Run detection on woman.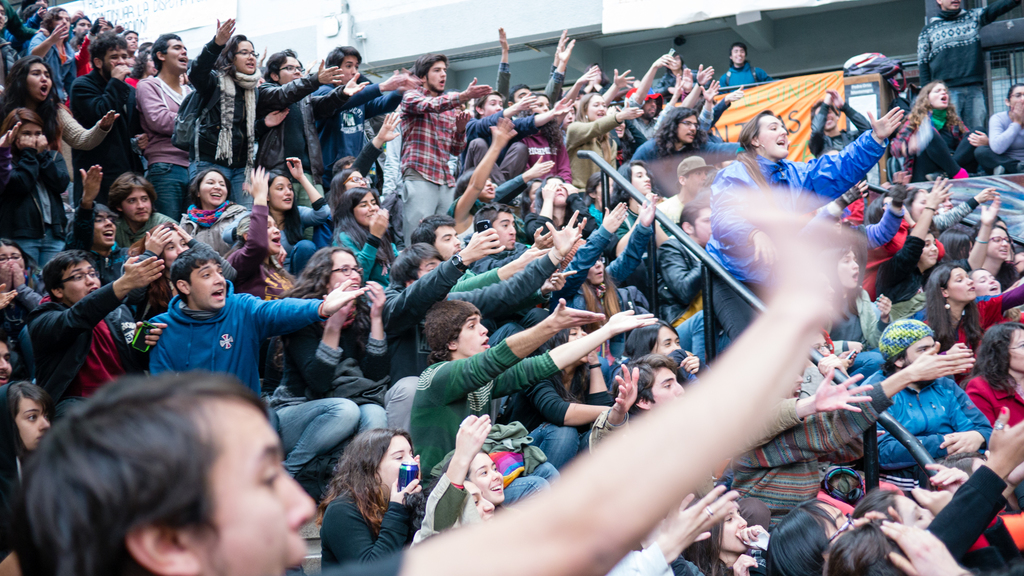
Result: [x1=515, y1=90, x2=579, y2=186].
